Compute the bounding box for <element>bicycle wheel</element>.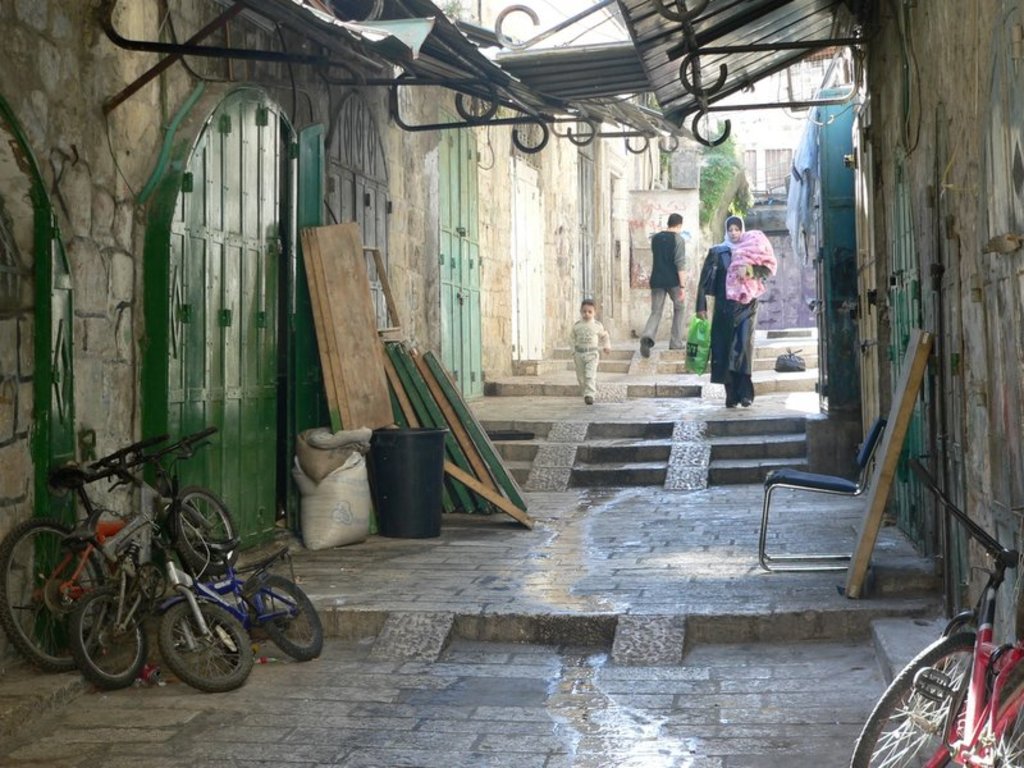
left=257, top=571, right=323, bottom=662.
